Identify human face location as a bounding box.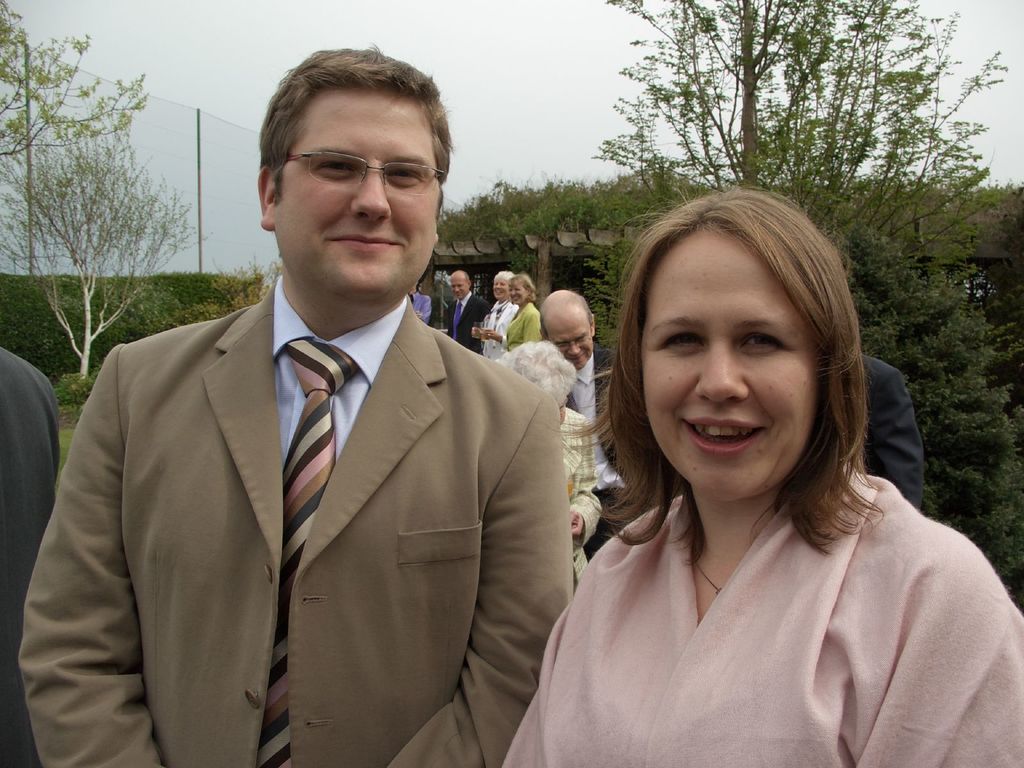
bbox=(276, 86, 438, 295).
